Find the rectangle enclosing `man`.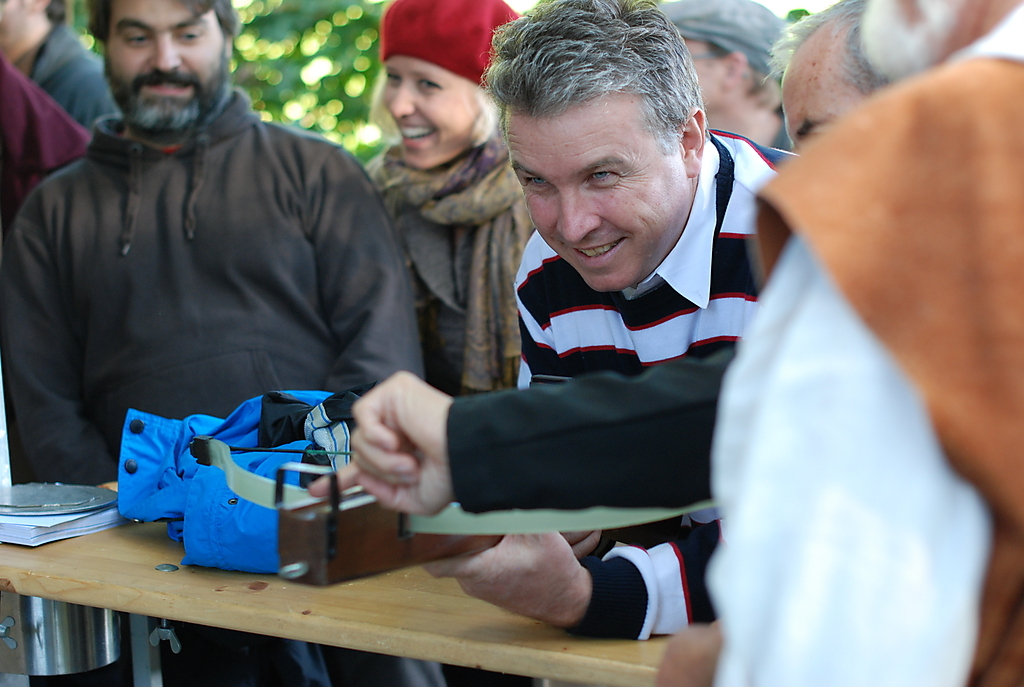
detection(0, 4, 116, 130).
